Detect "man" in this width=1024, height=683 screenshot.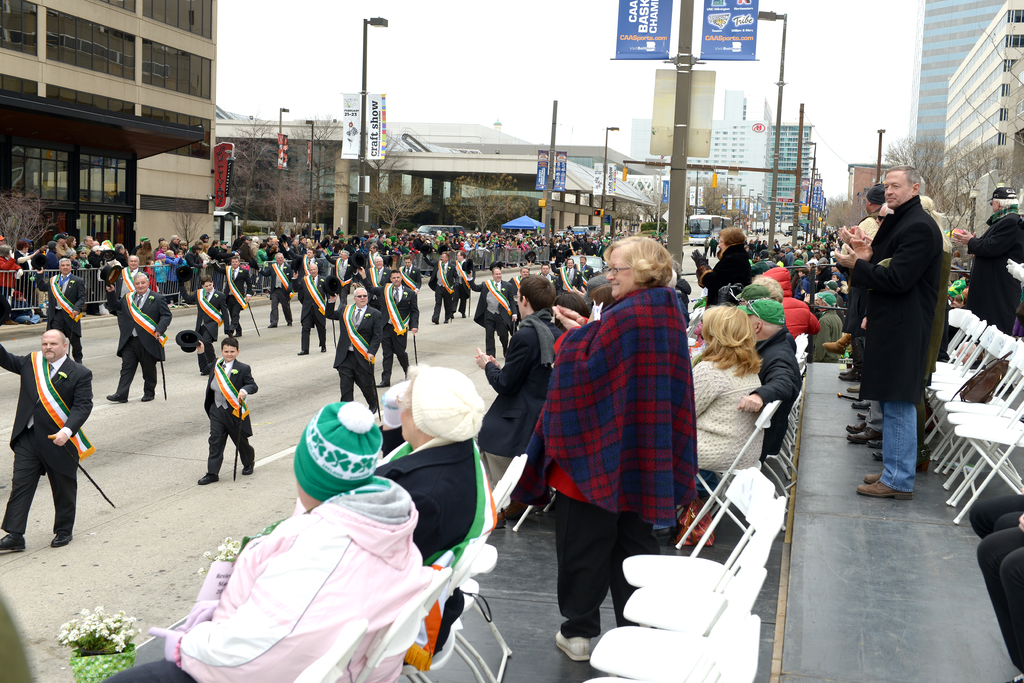
Detection: (537,264,554,292).
